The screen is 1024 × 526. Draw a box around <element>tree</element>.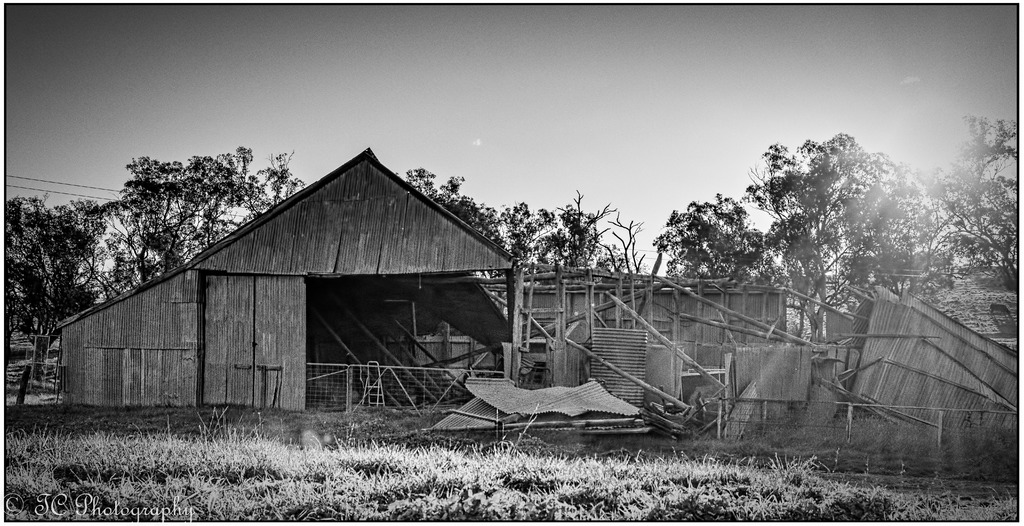
BBox(918, 109, 1019, 284).
